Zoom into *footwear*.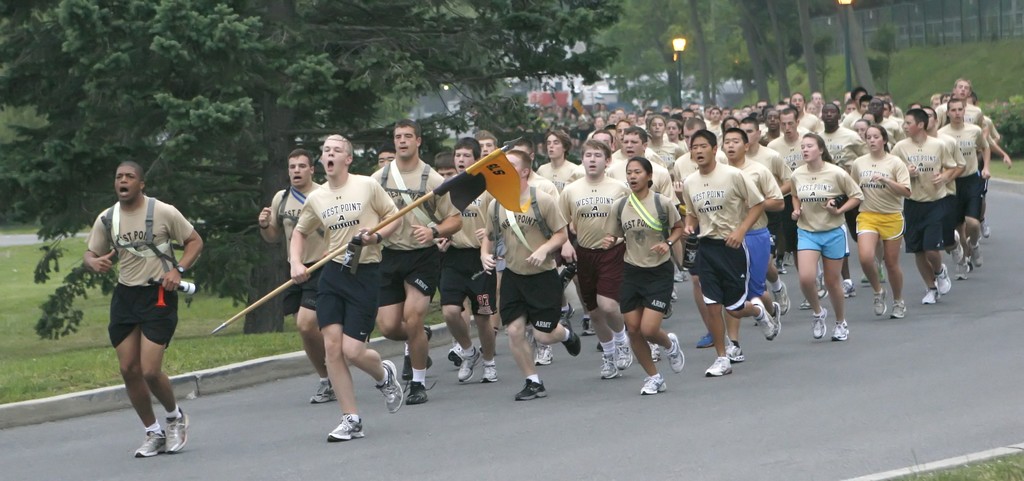
Zoom target: [x1=967, y1=240, x2=983, y2=264].
